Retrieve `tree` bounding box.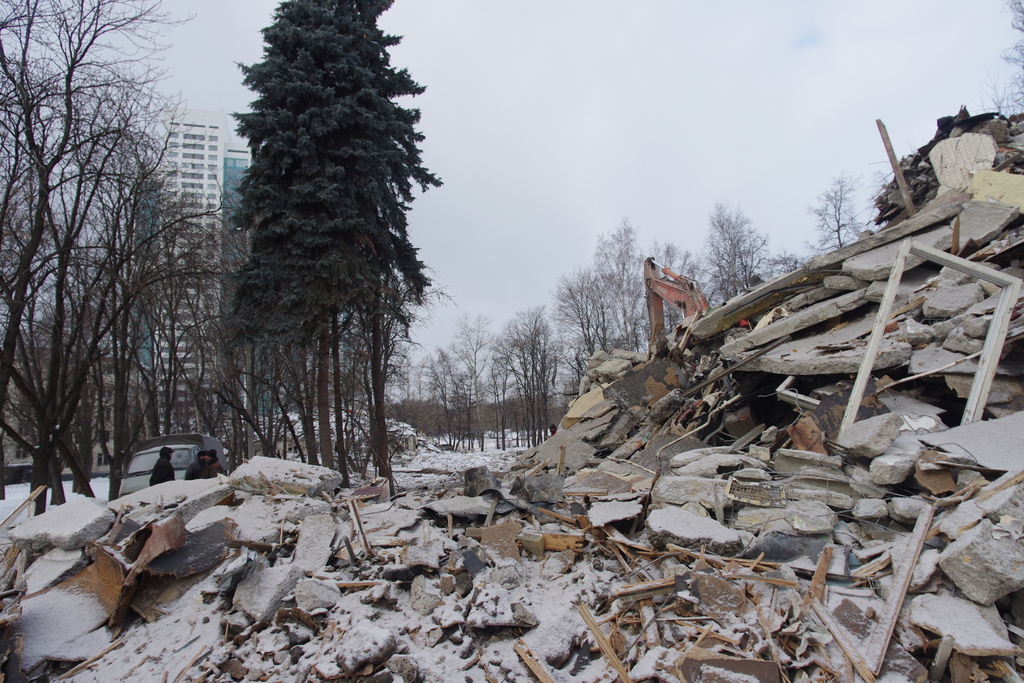
Bounding box: {"x1": 323, "y1": 313, "x2": 399, "y2": 470}.
